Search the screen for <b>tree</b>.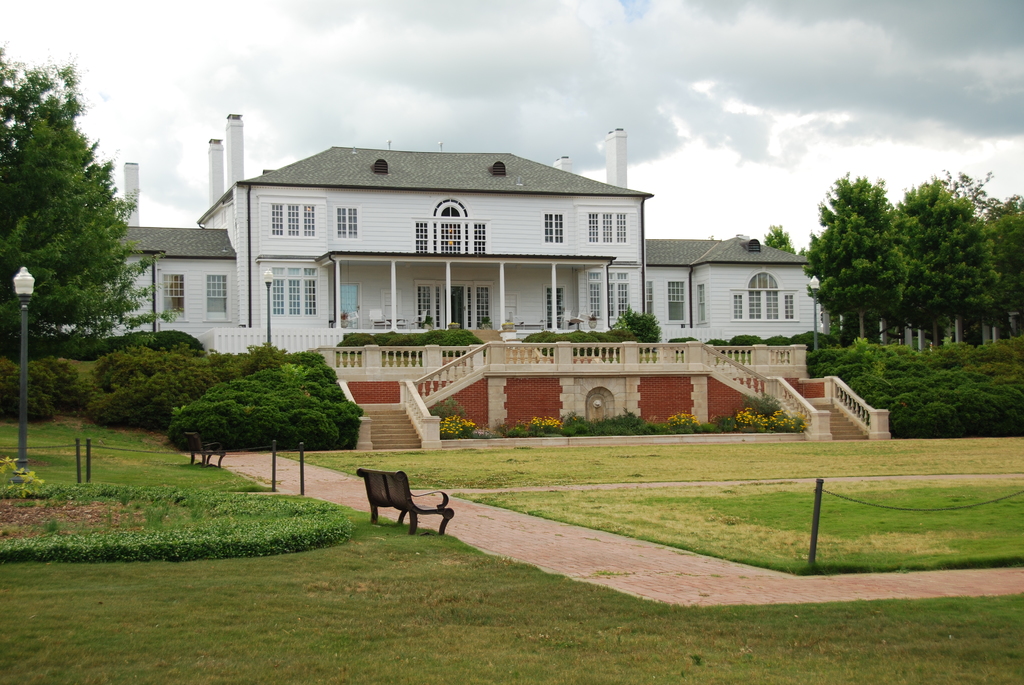
Found at 762/226/796/251.
